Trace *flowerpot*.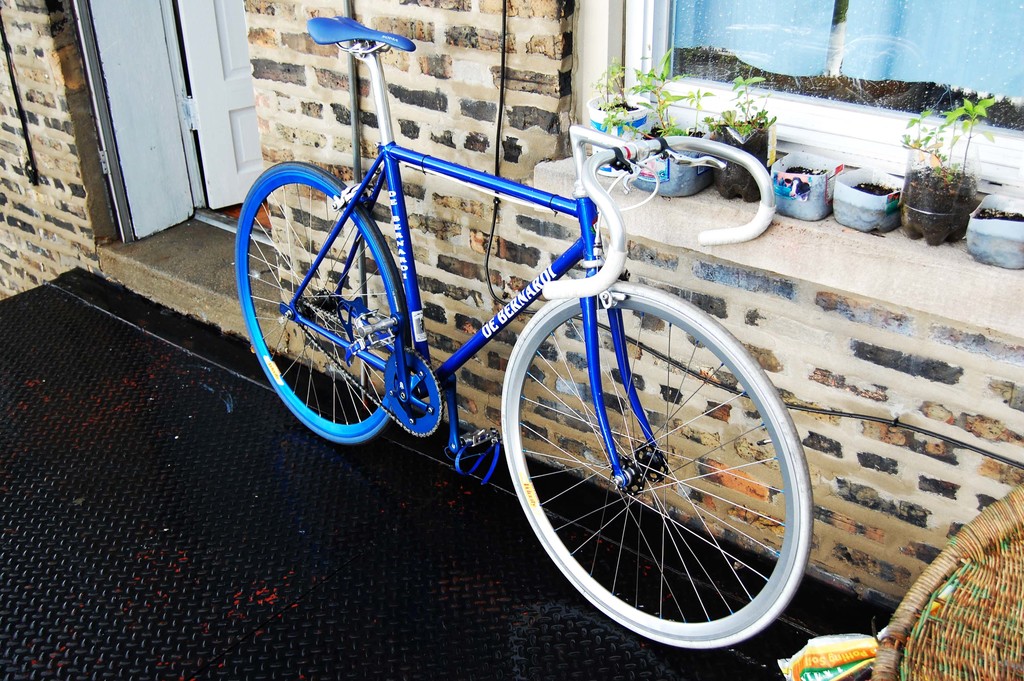
Traced to (left=711, top=115, right=775, bottom=204).
